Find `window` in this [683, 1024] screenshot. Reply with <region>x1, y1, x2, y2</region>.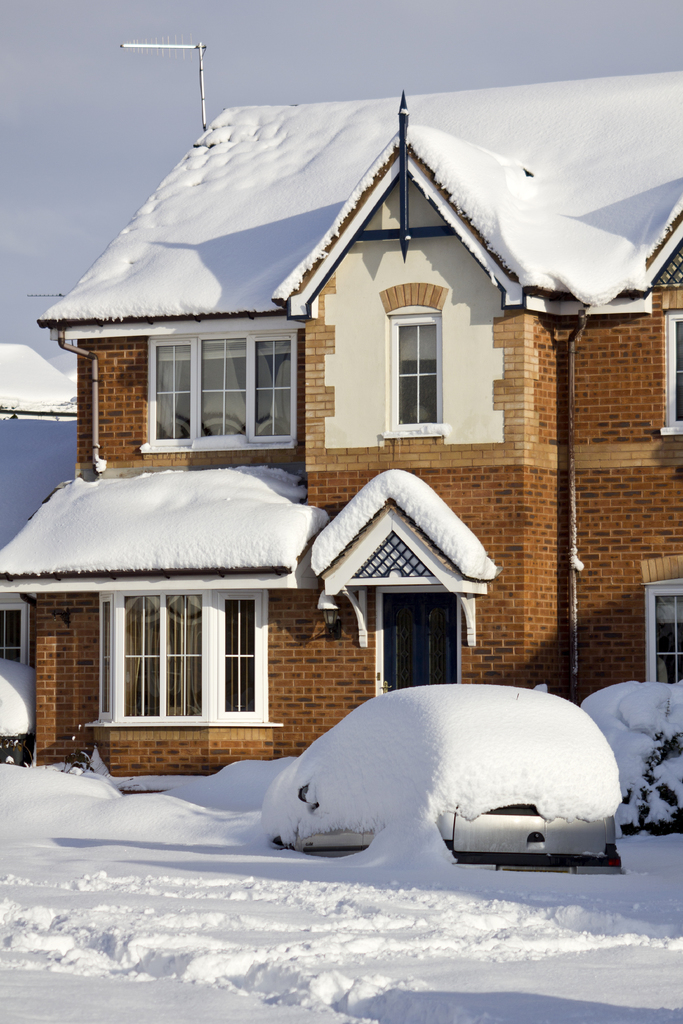
<region>125, 306, 318, 436</region>.
